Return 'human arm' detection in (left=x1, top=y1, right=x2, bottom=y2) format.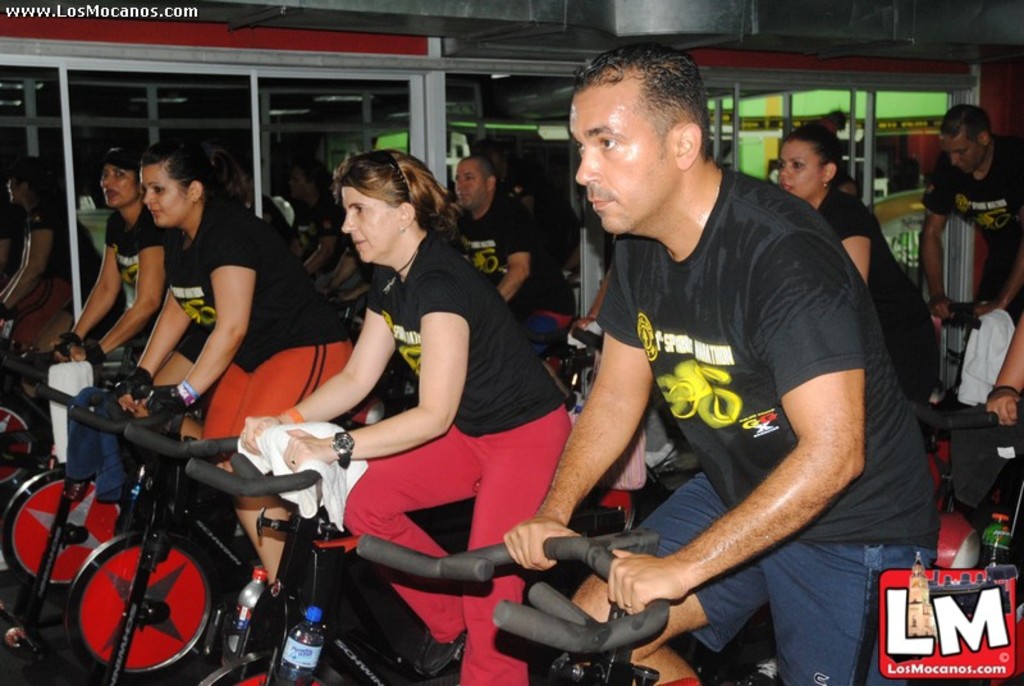
(left=502, top=270, right=650, bottom=572).
